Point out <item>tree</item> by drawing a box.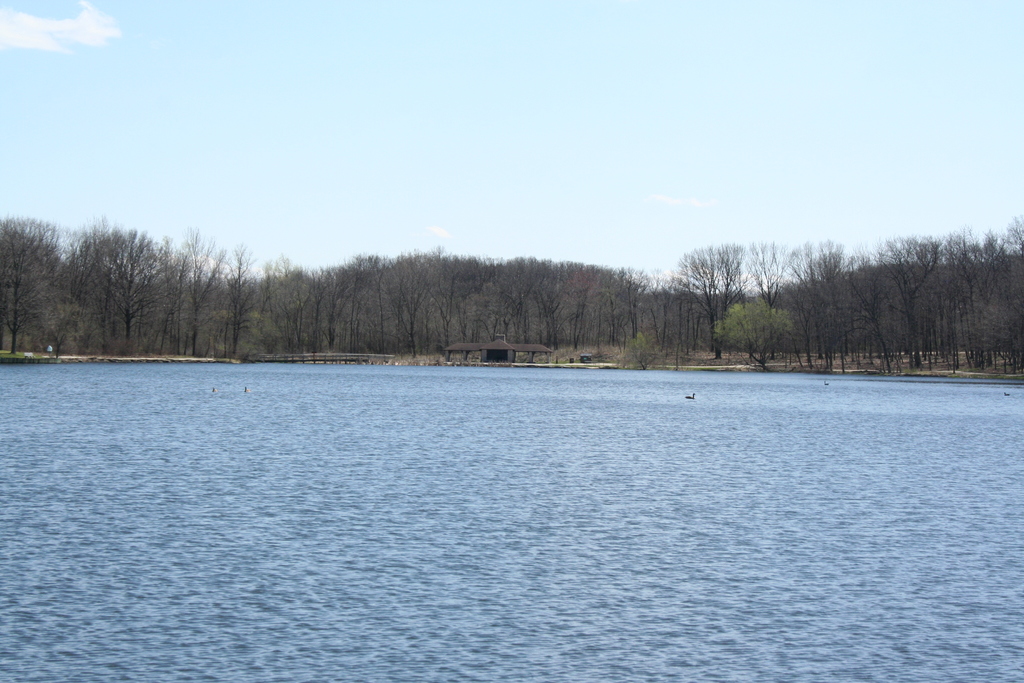
[670,241,758,362].
